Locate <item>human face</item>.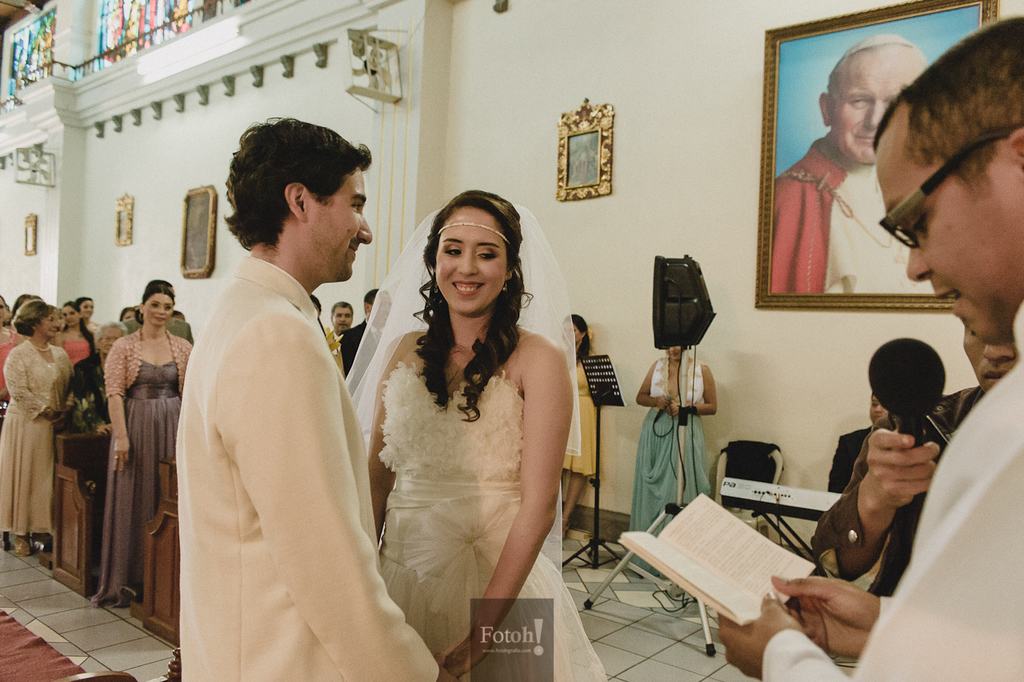
Bounding box: bbox(0, 299, 9, 322).
